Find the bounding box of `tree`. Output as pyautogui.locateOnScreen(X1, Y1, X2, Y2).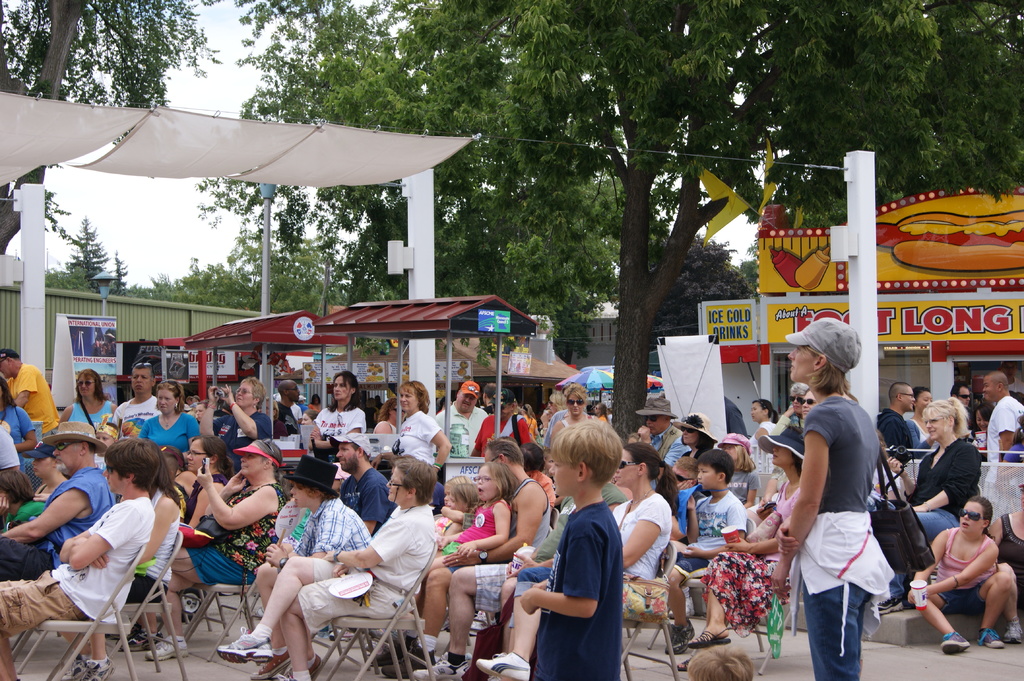
pyautogui.locateOnScreen(232, 214, 351, 324).
